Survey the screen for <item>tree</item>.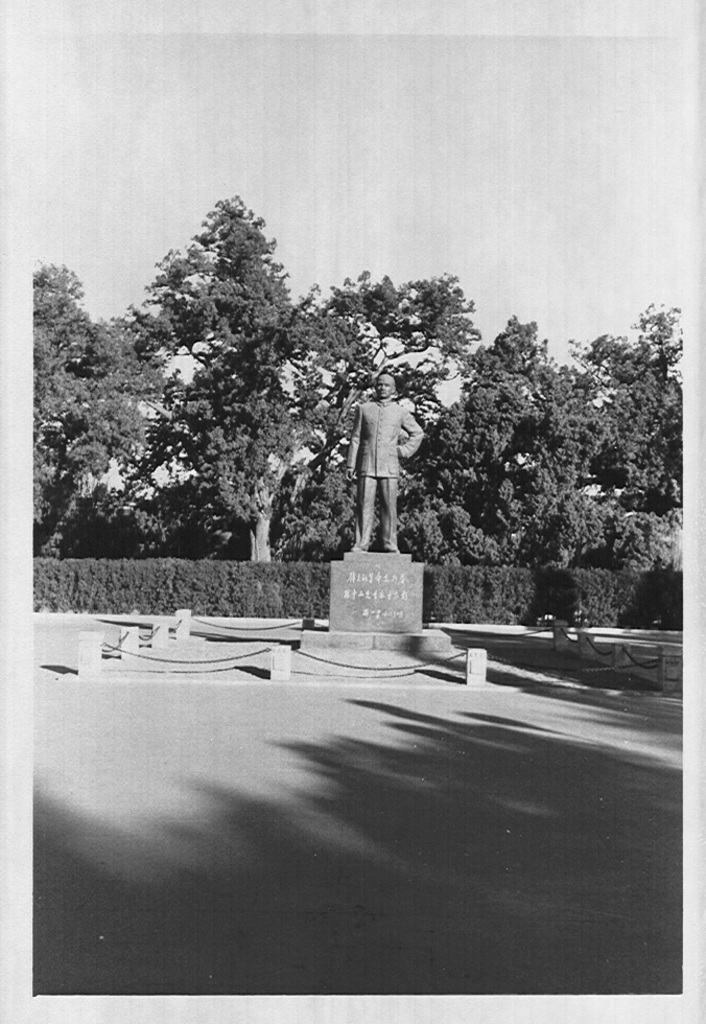
Survey found: box=[399, 312, 683, 561].
